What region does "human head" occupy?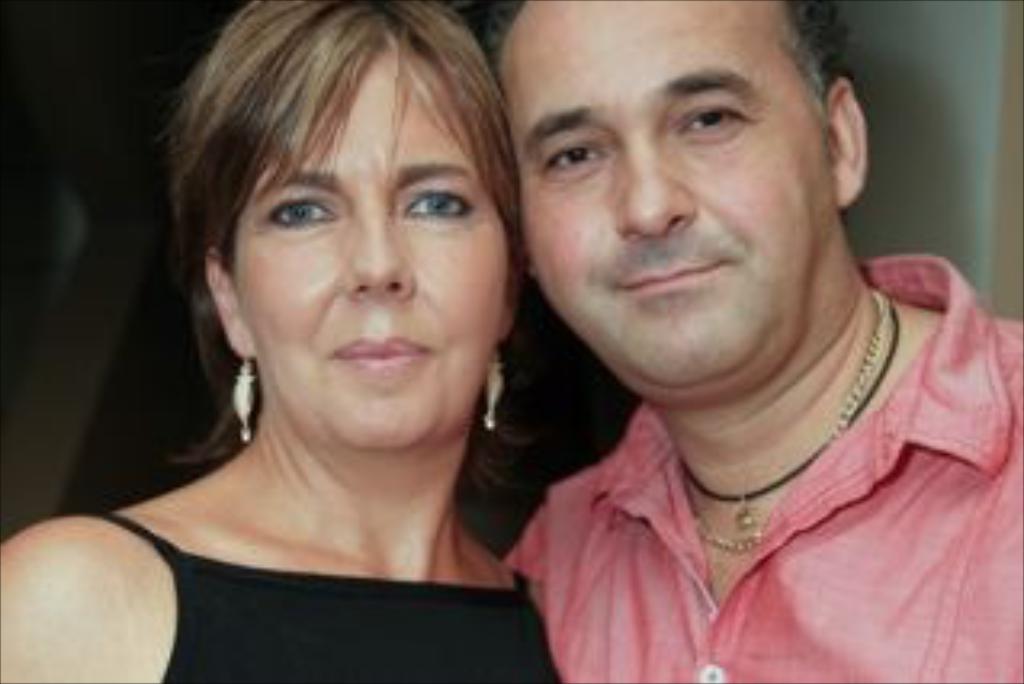
[x1=507, y1=0, x2=876, y2=311].
